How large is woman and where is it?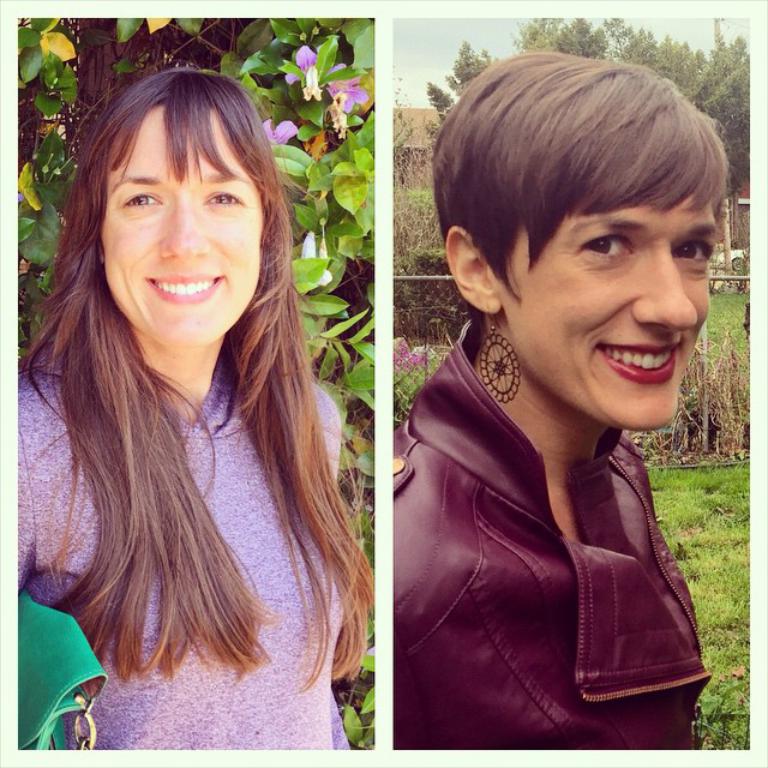
Bounding box: select_region(22, 62, 402, 756).
